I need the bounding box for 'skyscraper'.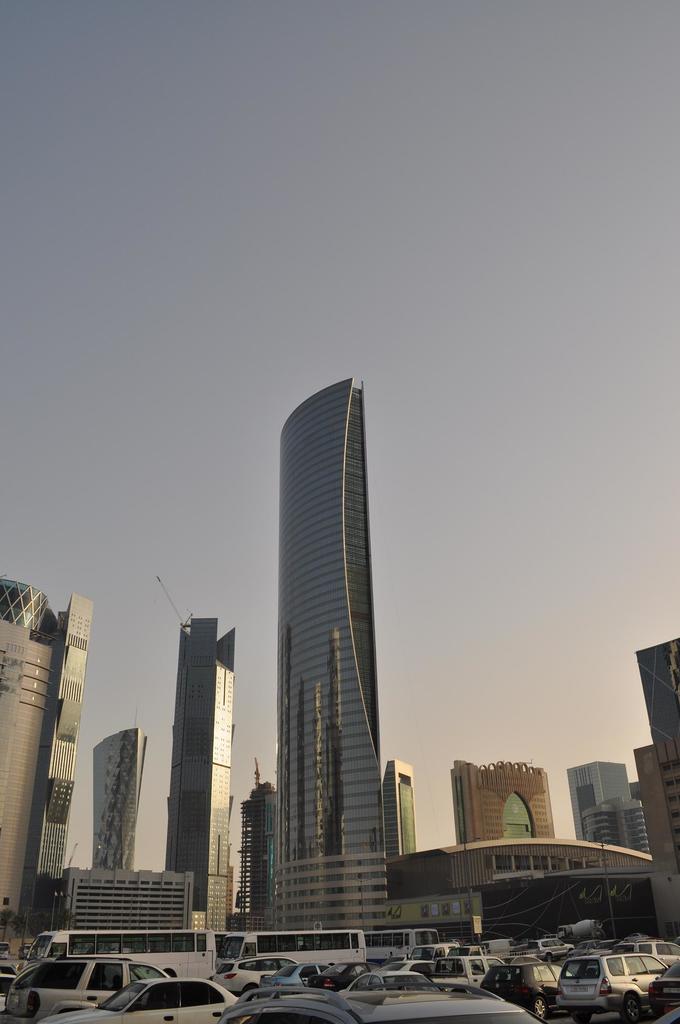
Here it is: [624, 617, 679, 943].
